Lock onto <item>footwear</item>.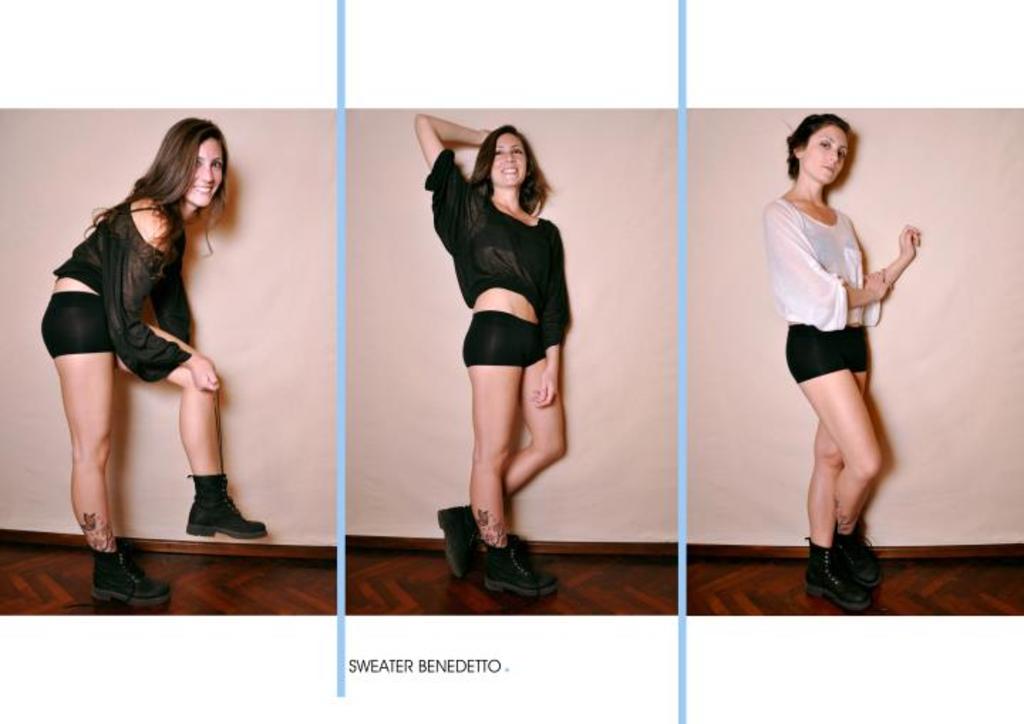
Locked: Rect(434, 502, 482, 577).
